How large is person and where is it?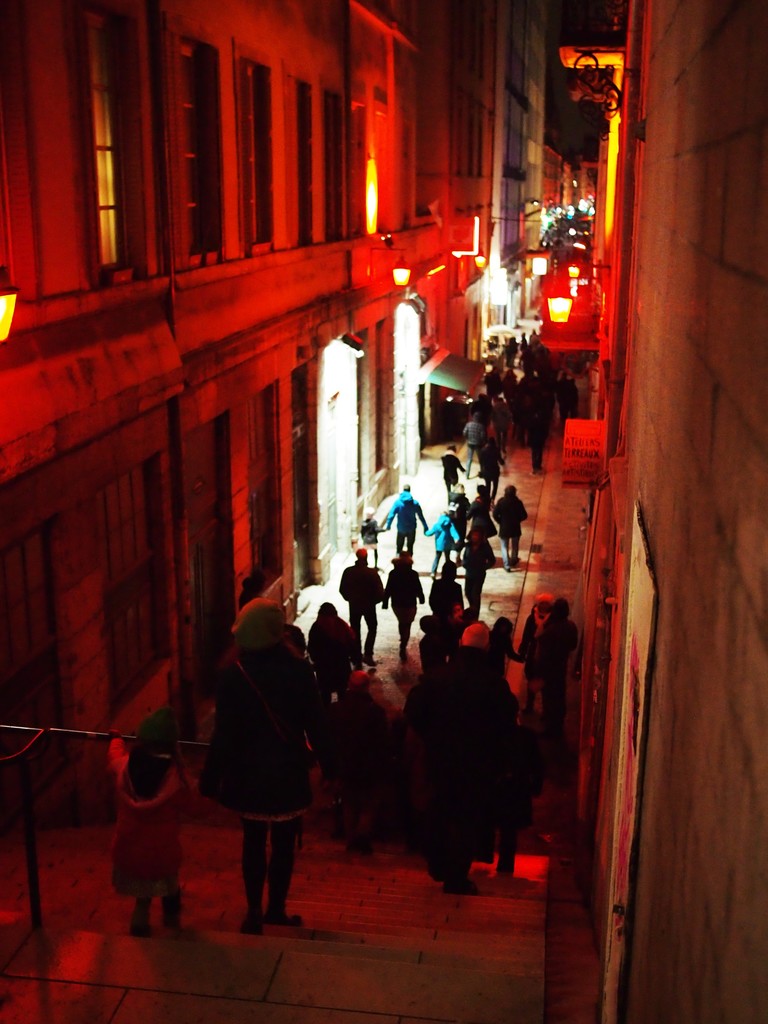
Bounding box: <region>113, 705, 190, 932</region>.
